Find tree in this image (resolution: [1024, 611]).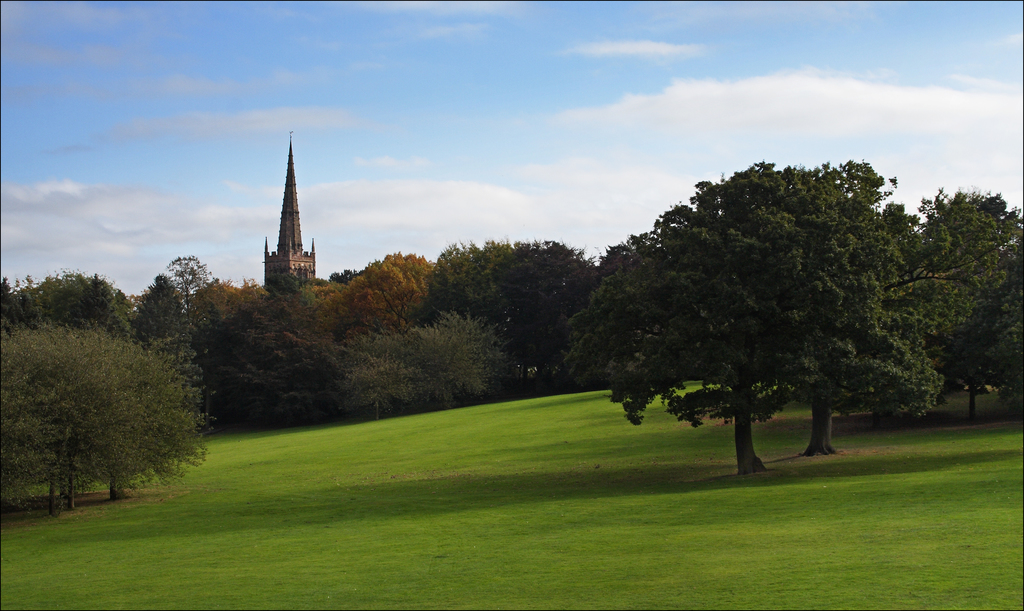
bbox(415, 237, 511, 326).
